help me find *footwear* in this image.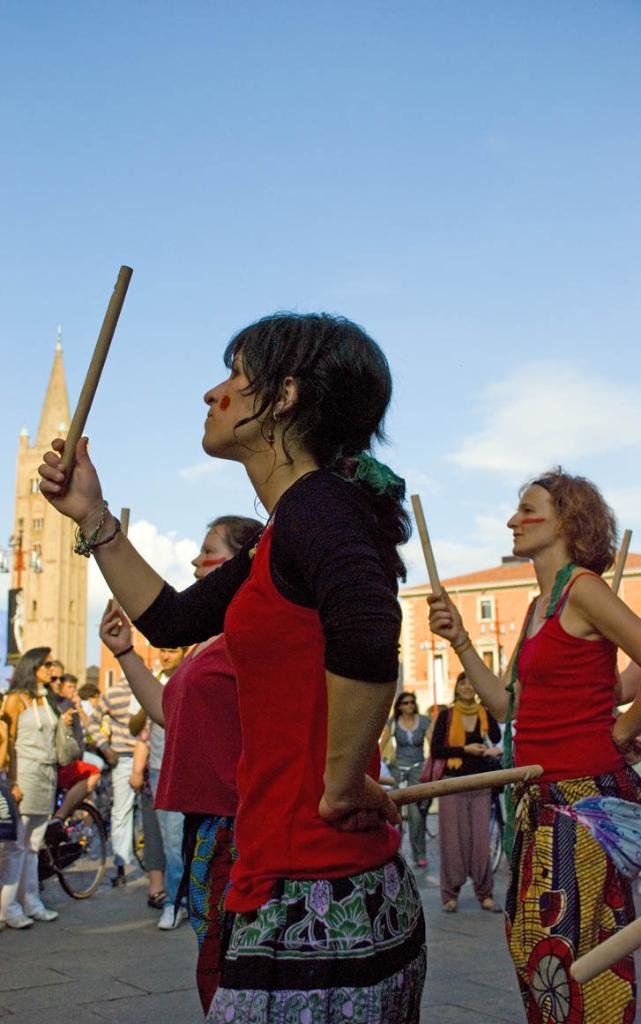
Found it: (x1=26, y1=905, x2=62, y2=924).
